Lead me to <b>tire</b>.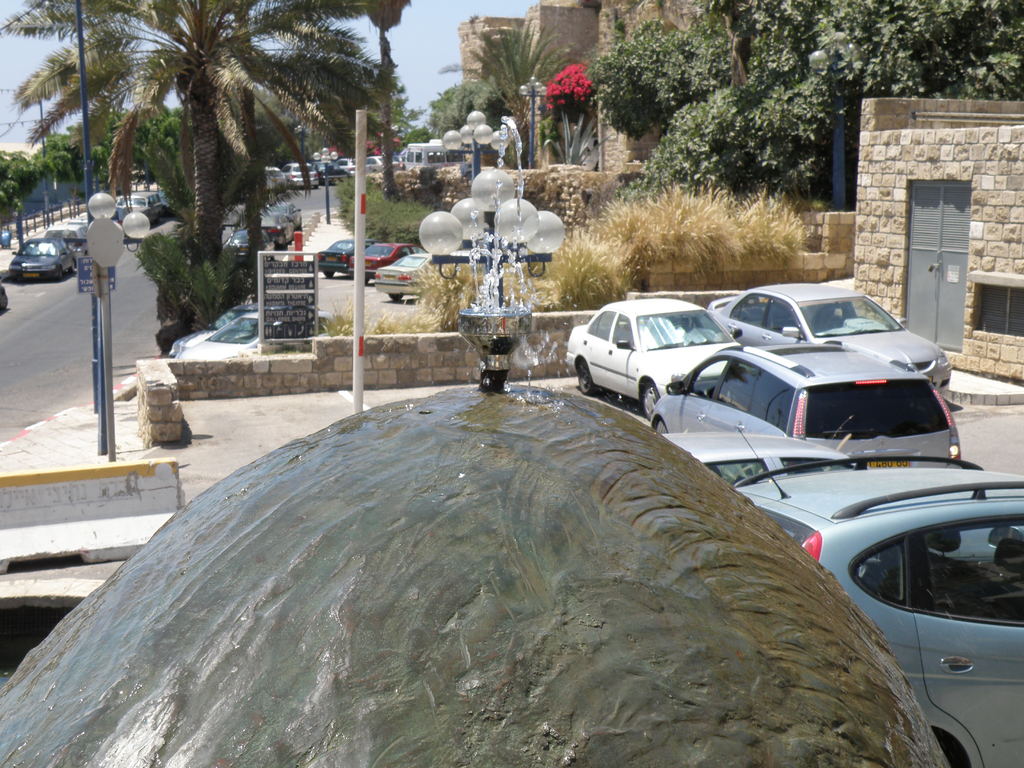
Lead to [385, 294, 412, 303].
